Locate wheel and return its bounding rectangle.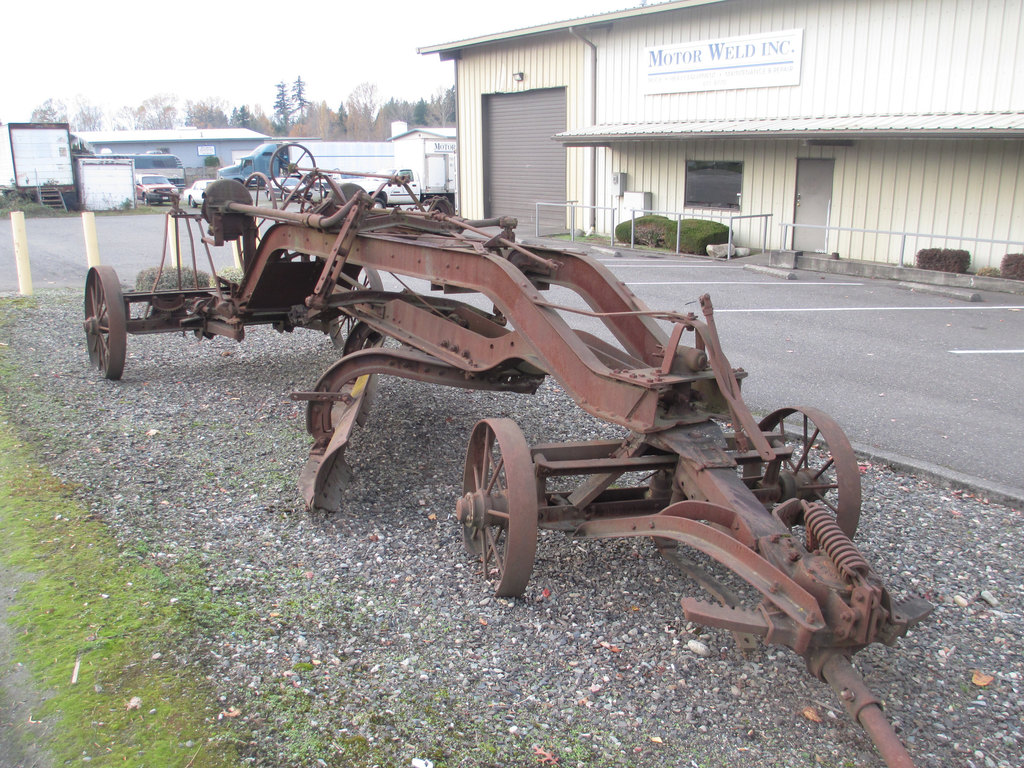
(458,425,552,605).
